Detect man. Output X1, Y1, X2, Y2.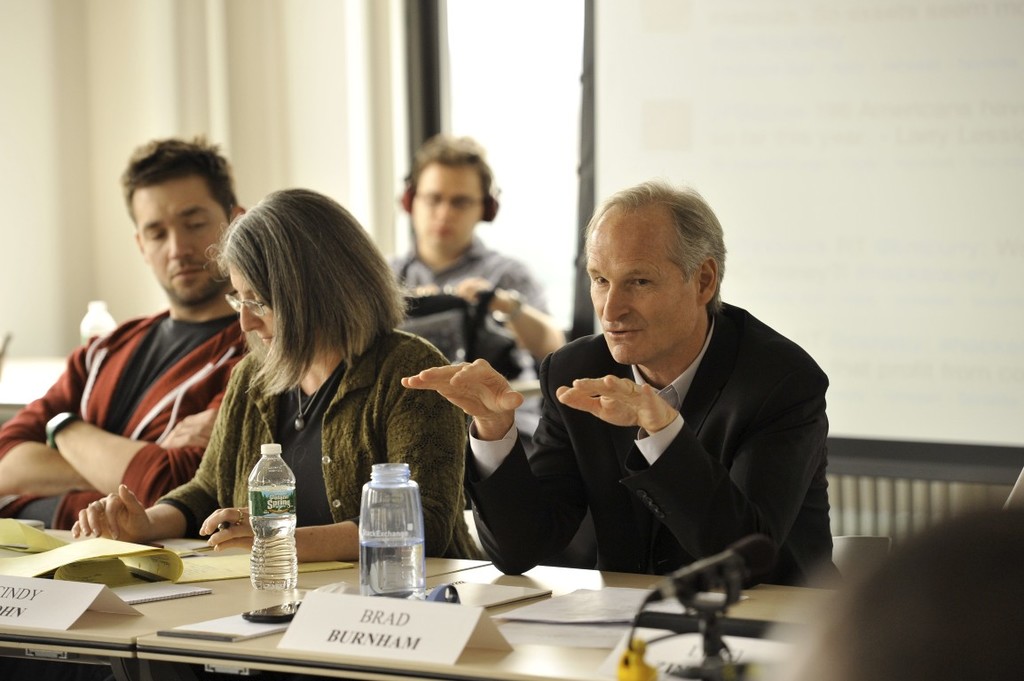
513, 190, 838, 624.
